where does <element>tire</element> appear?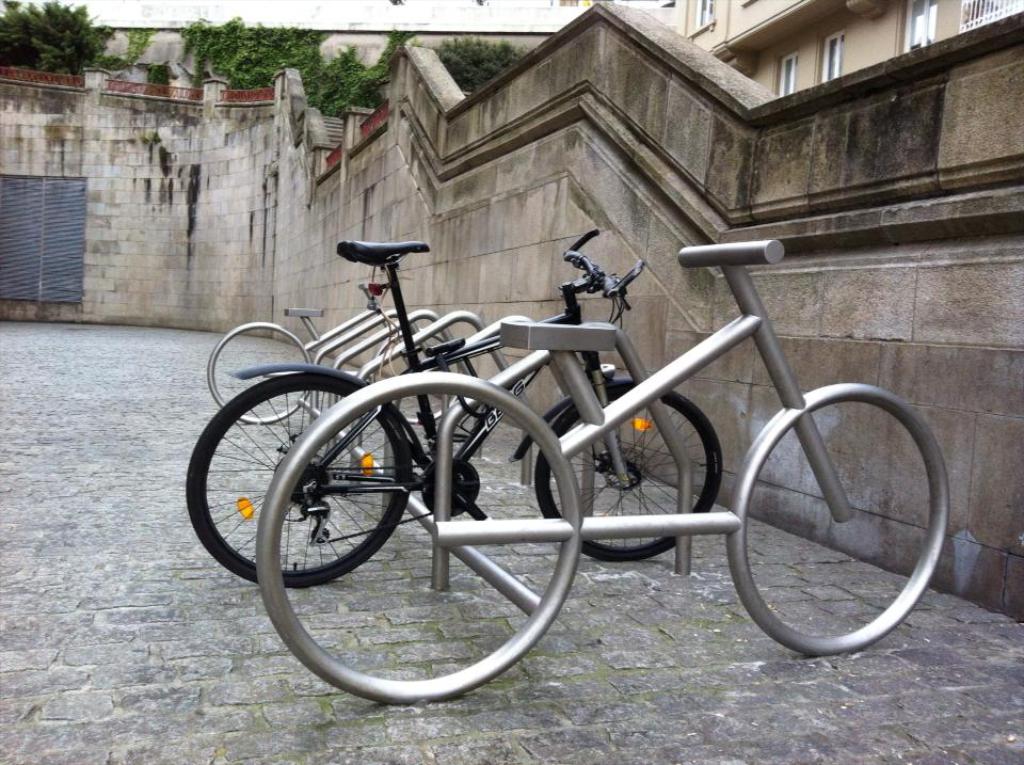
Appears at crop(183, 372, 412, 587).
